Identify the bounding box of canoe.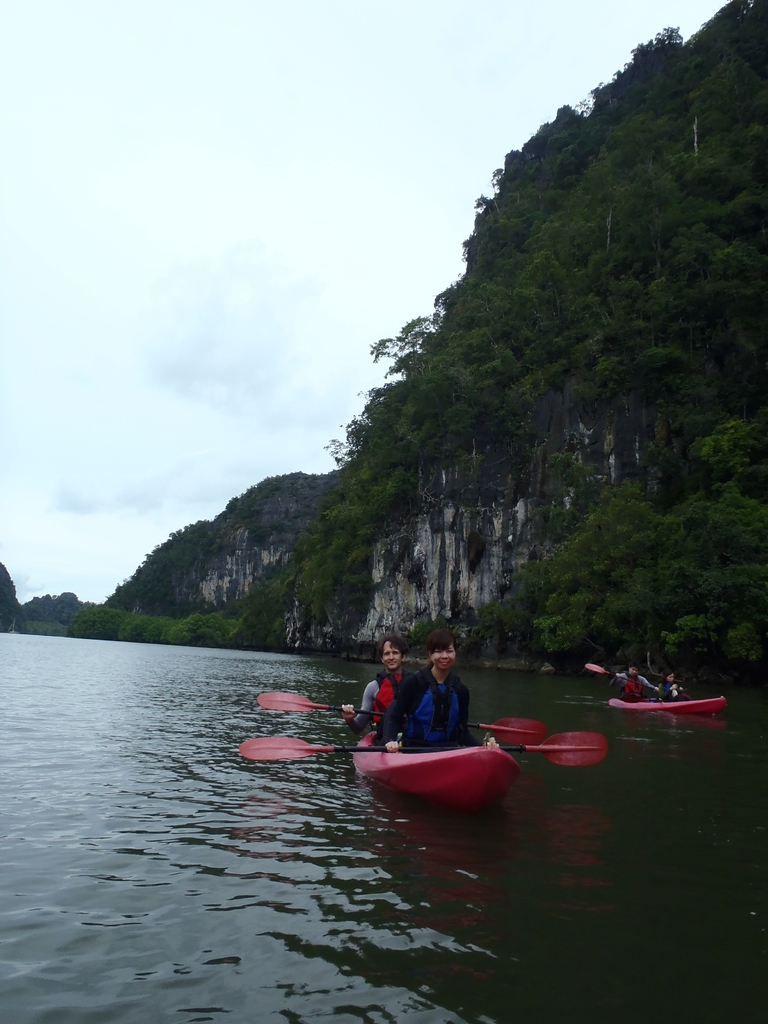
(348, 726, 535, 818).
